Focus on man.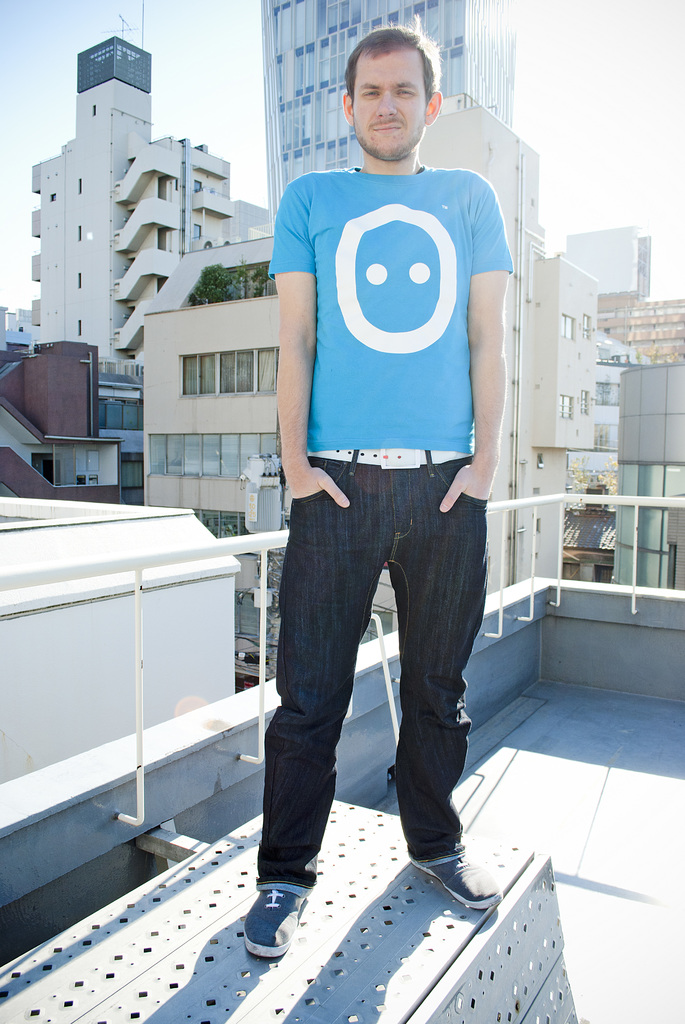
Focused at 241, 15, 530, 908.
